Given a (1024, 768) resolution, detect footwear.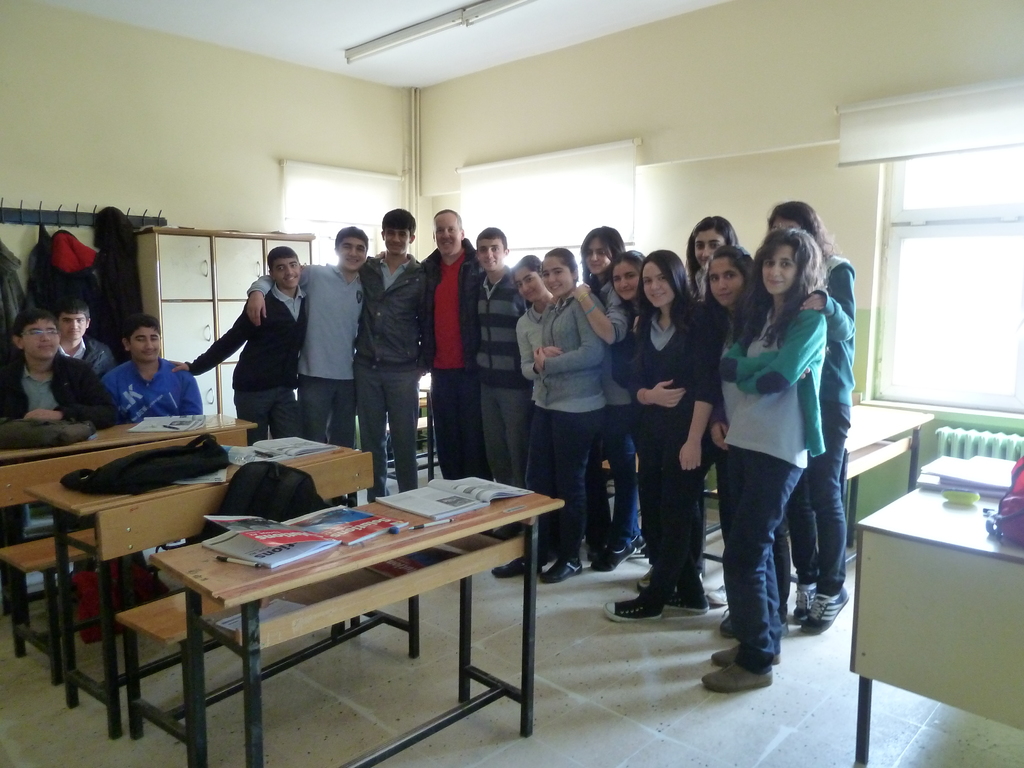
[540,559,584,585].
